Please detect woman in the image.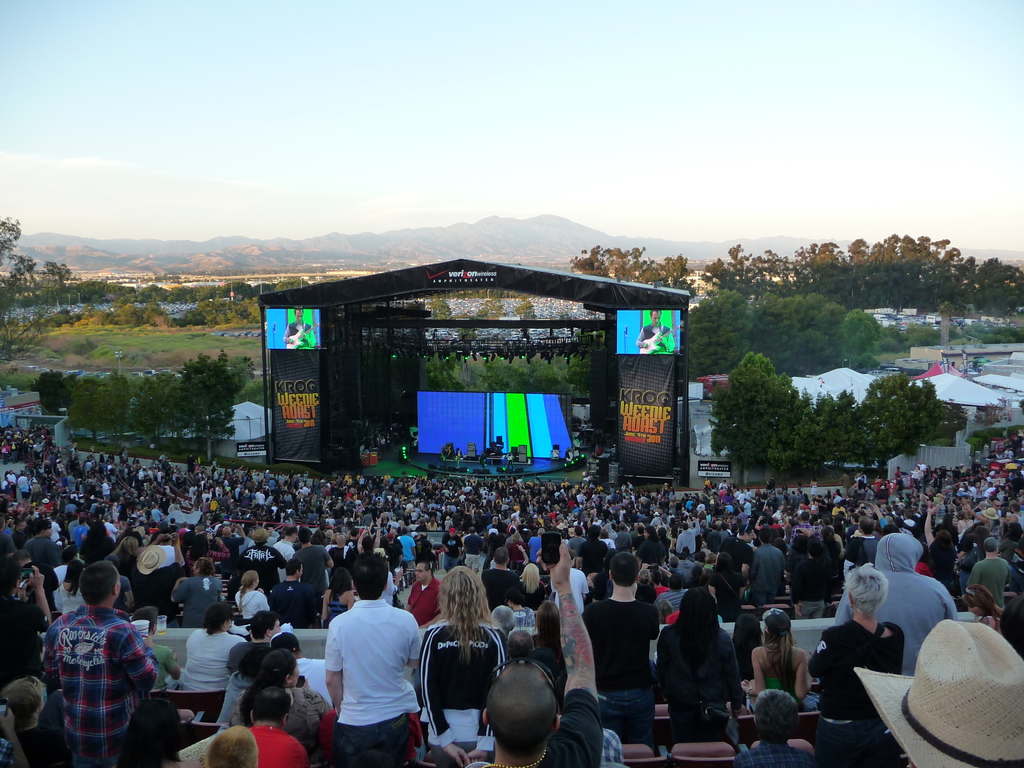
{"x1": 659, "y1": 585, "x2": 744, "y2": 744}.
